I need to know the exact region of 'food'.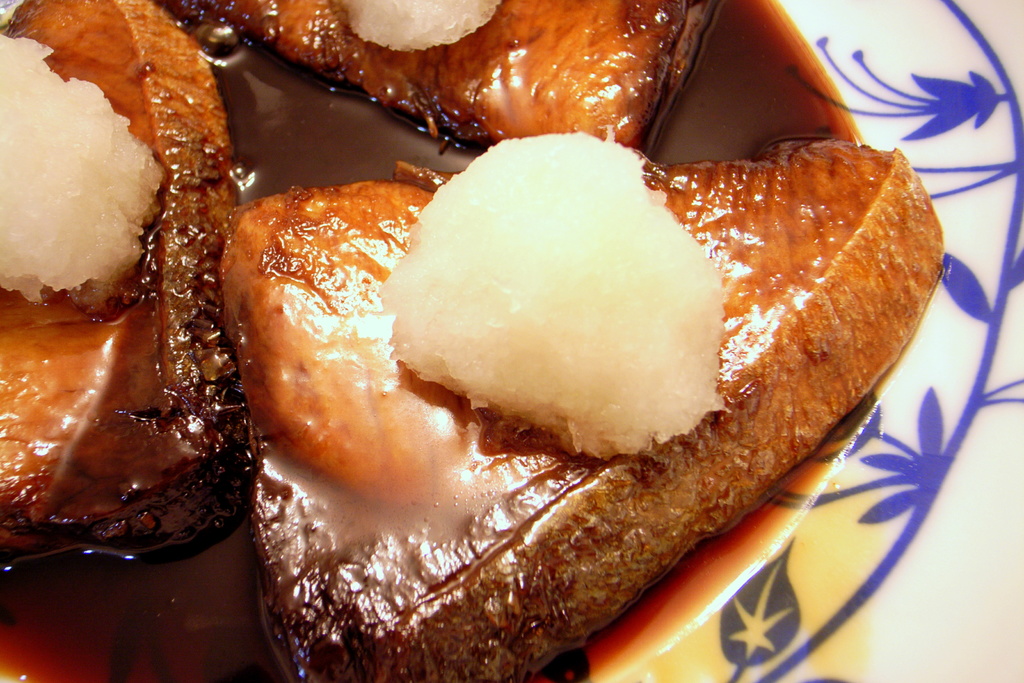
Region: pyautogui.locateOnScreen(0, 0, 259, 563).
